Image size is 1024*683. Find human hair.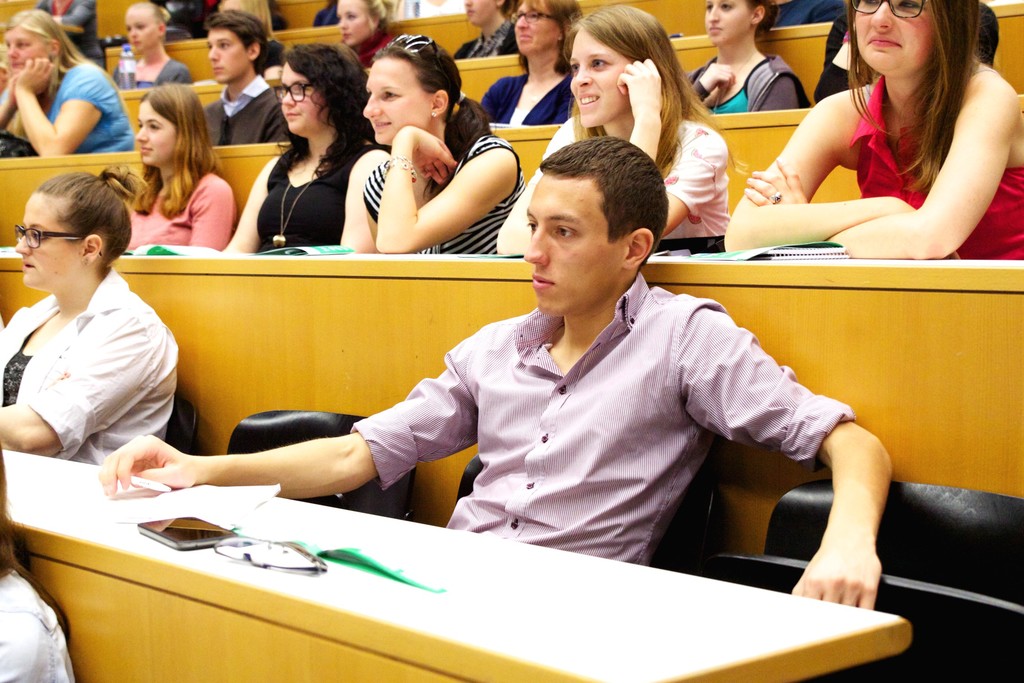
bbox=[279, 52, 366, 183].
